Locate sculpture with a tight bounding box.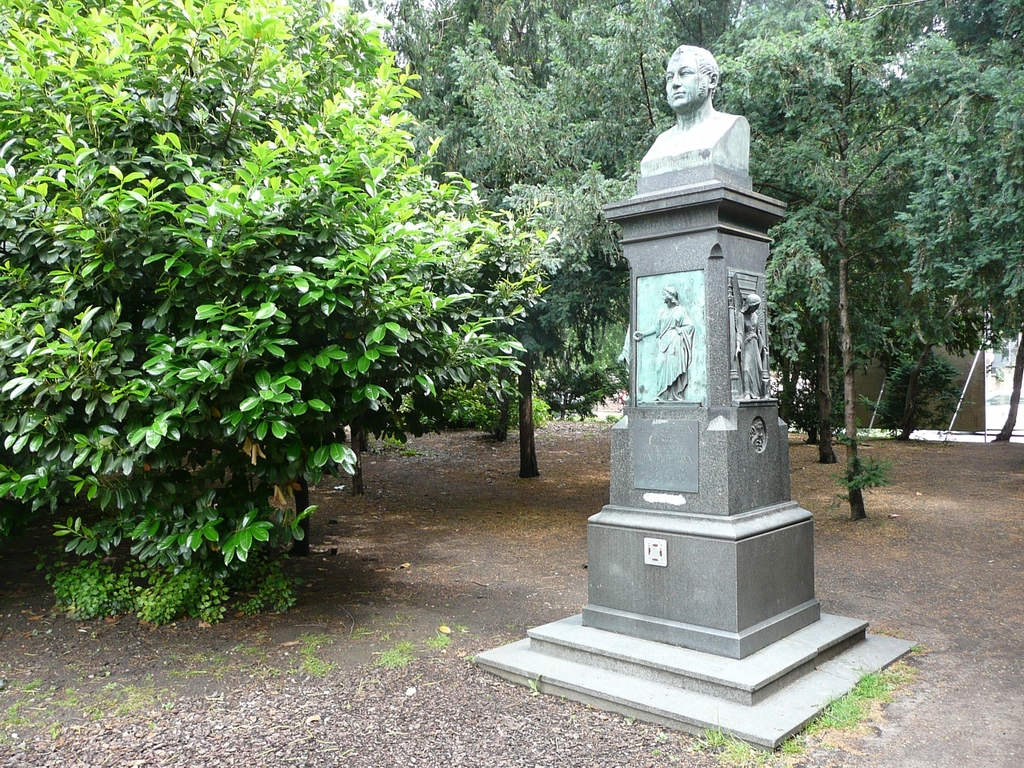
x1=630, y1=287, x2=690, y2=405.
